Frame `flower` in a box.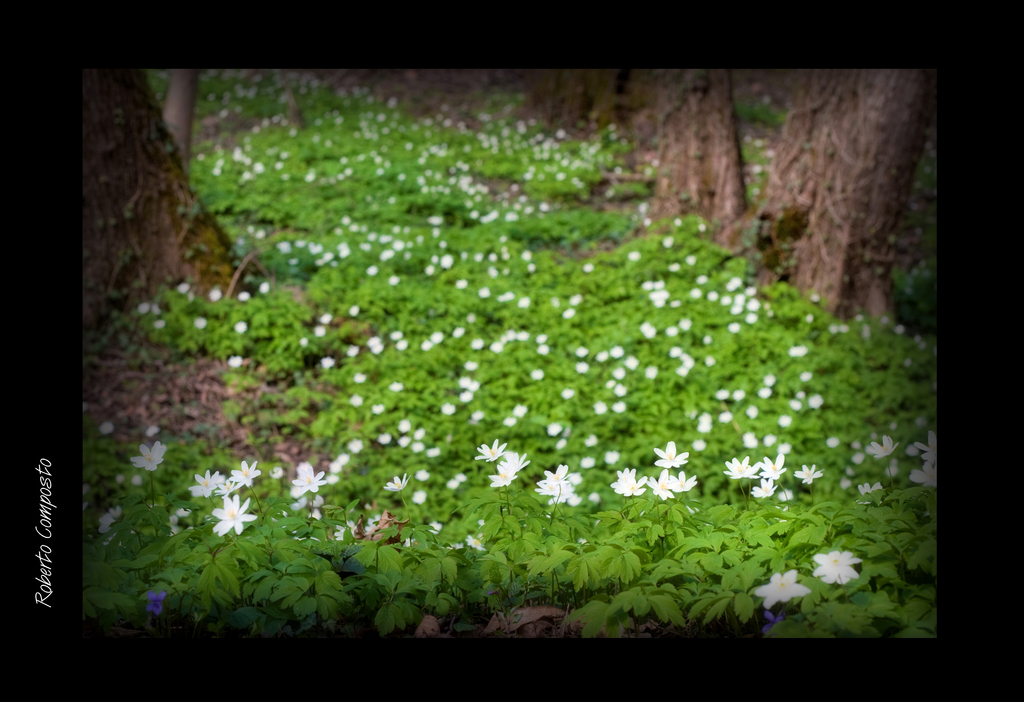
(left=612, top=464, right=646, bottom=494).
